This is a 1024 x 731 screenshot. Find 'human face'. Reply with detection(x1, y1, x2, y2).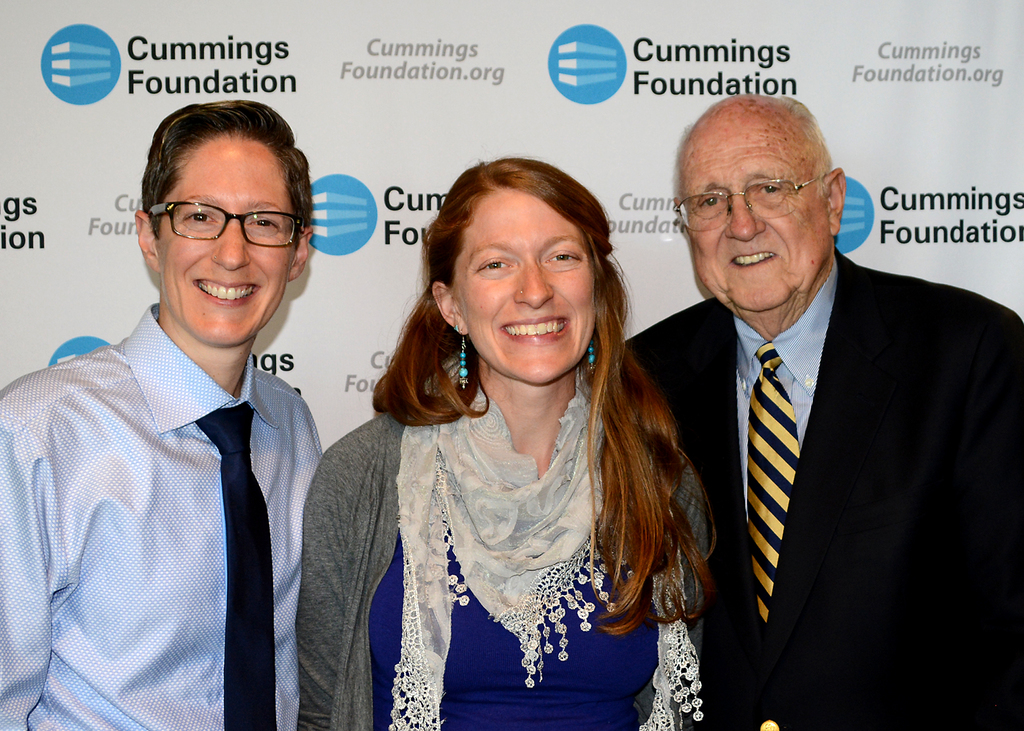
detection(687, 129, 831, 315).
